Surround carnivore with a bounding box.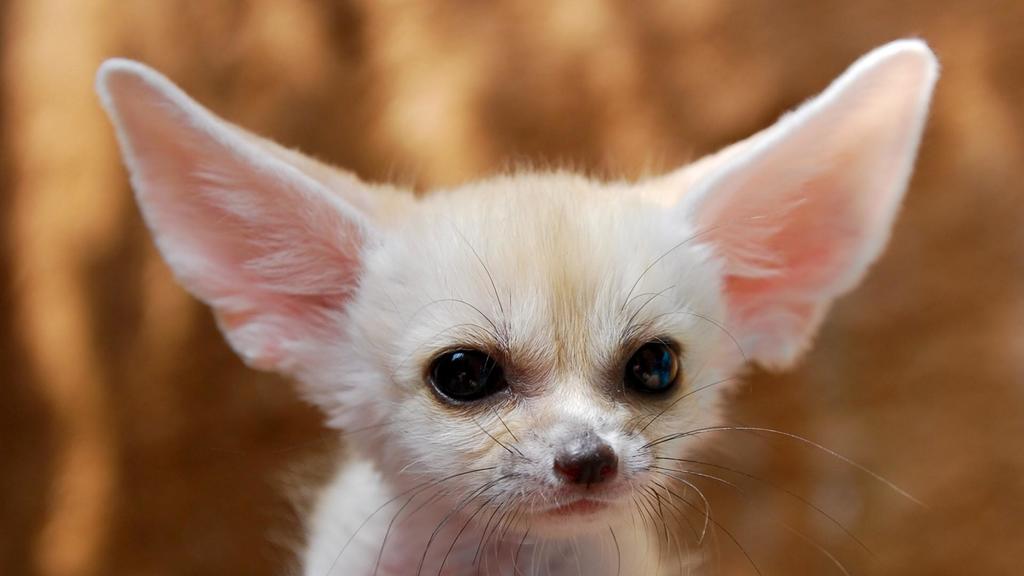
left=86, top=53, right=956, bottom=575.
